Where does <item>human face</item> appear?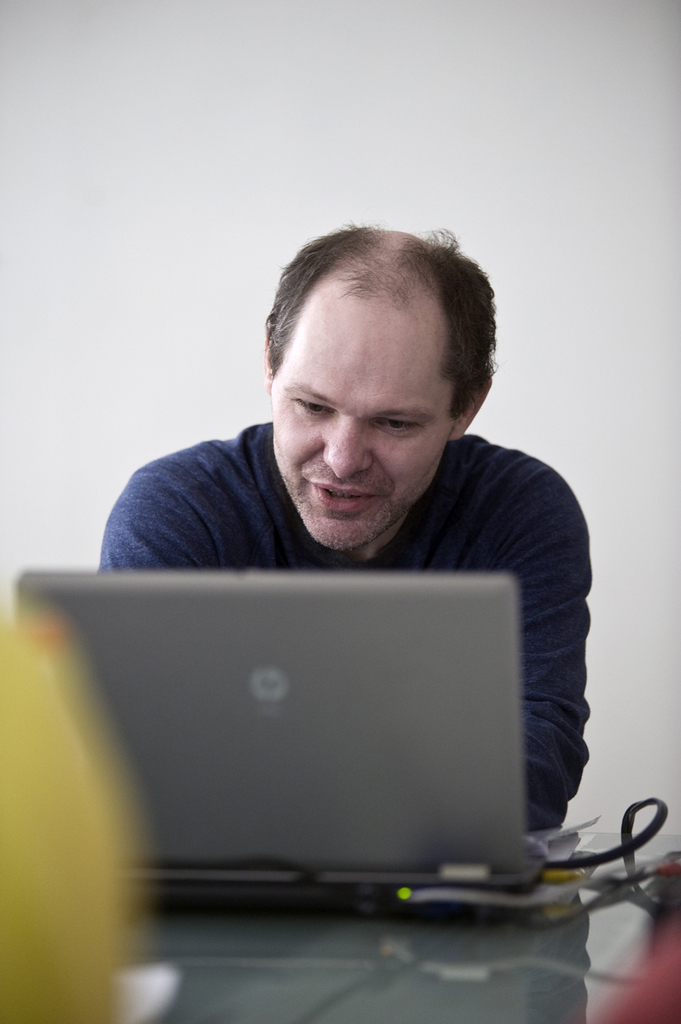
Appears at left=272, top=294, right=459, bottom=550.
